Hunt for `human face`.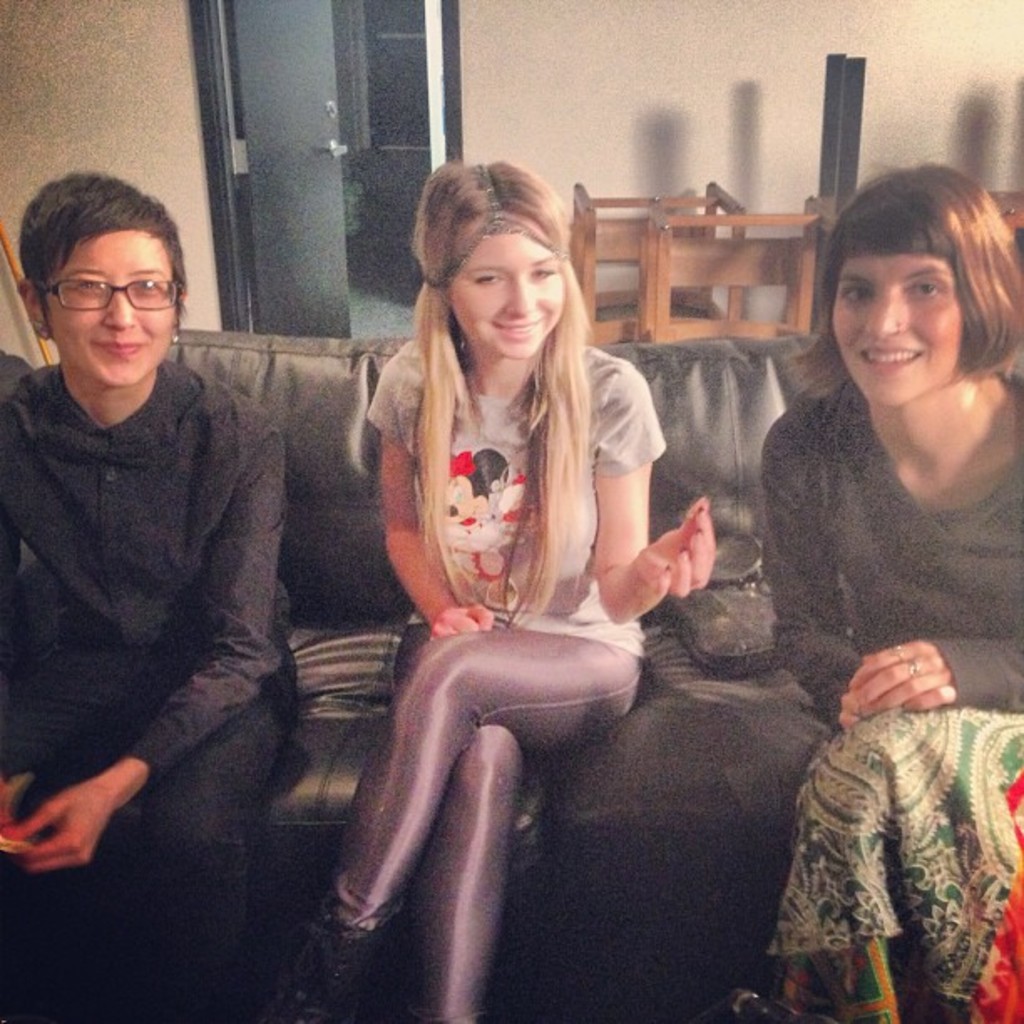
Hunted down at l=42, t=229, r=179, b=392.
